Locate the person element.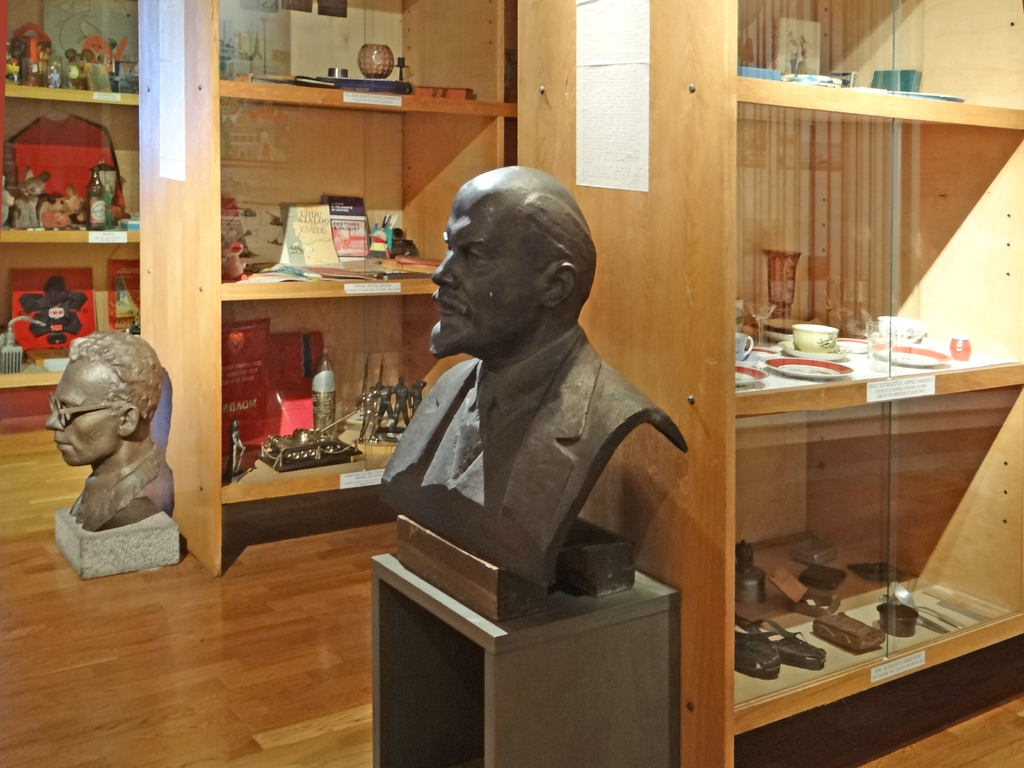
Element bbox: box=[41, 328, 172, 532].
